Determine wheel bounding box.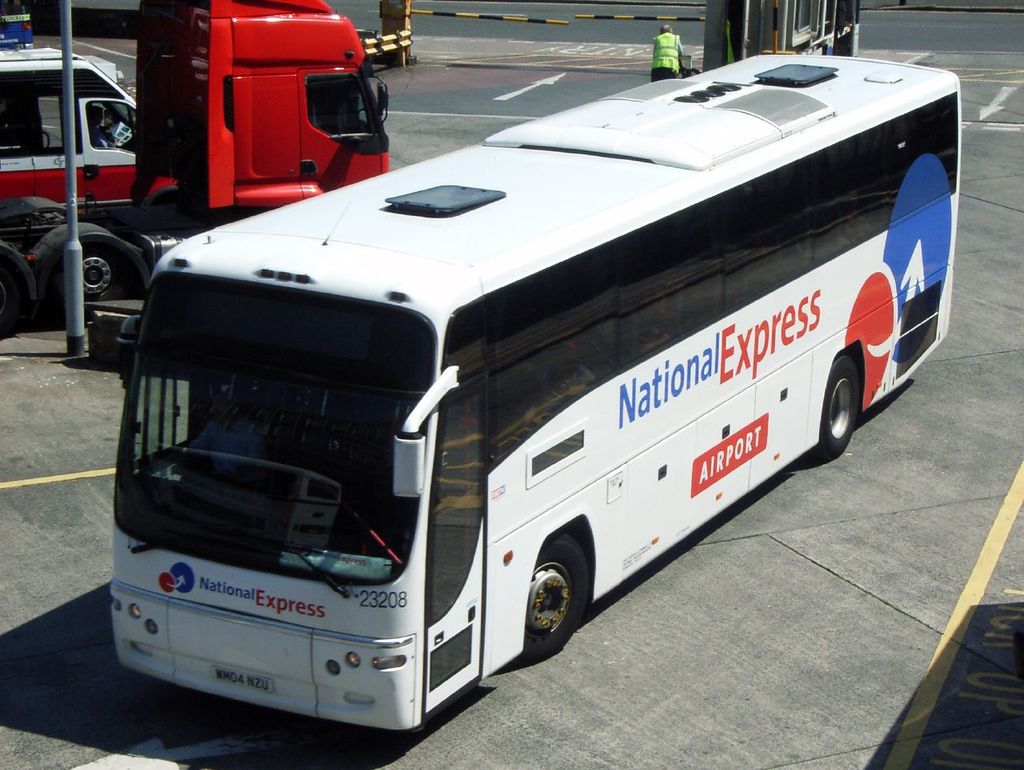
Determined: l=46, t=241, r=130, b=313.
